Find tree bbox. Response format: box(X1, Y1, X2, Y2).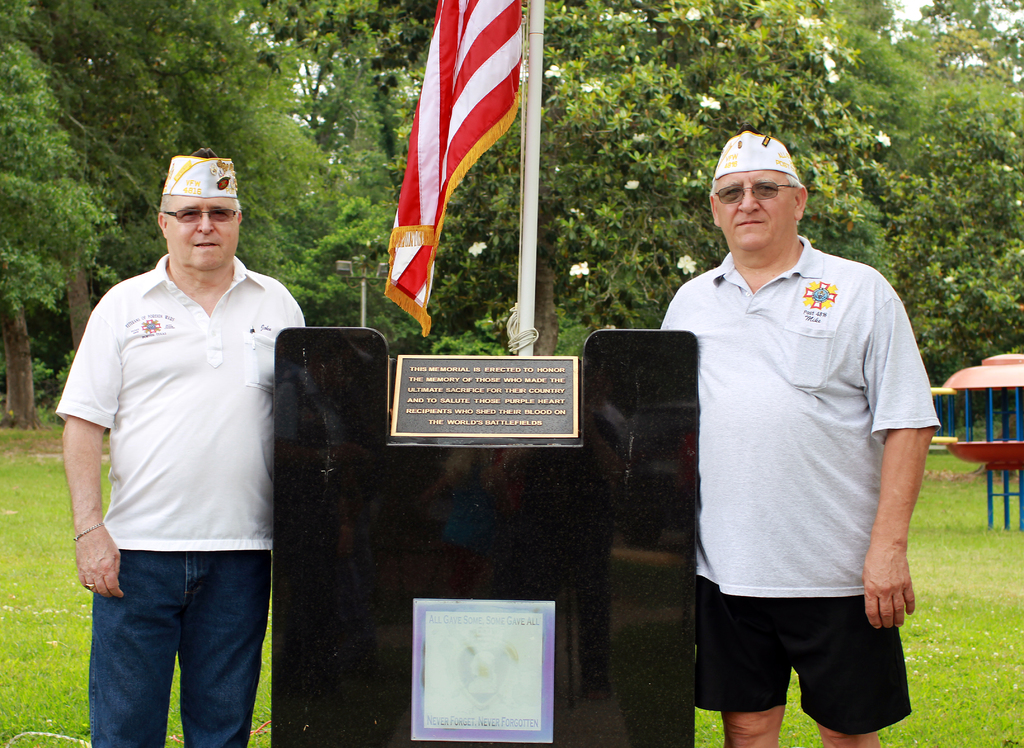
box(64, 253, 92, 350).
